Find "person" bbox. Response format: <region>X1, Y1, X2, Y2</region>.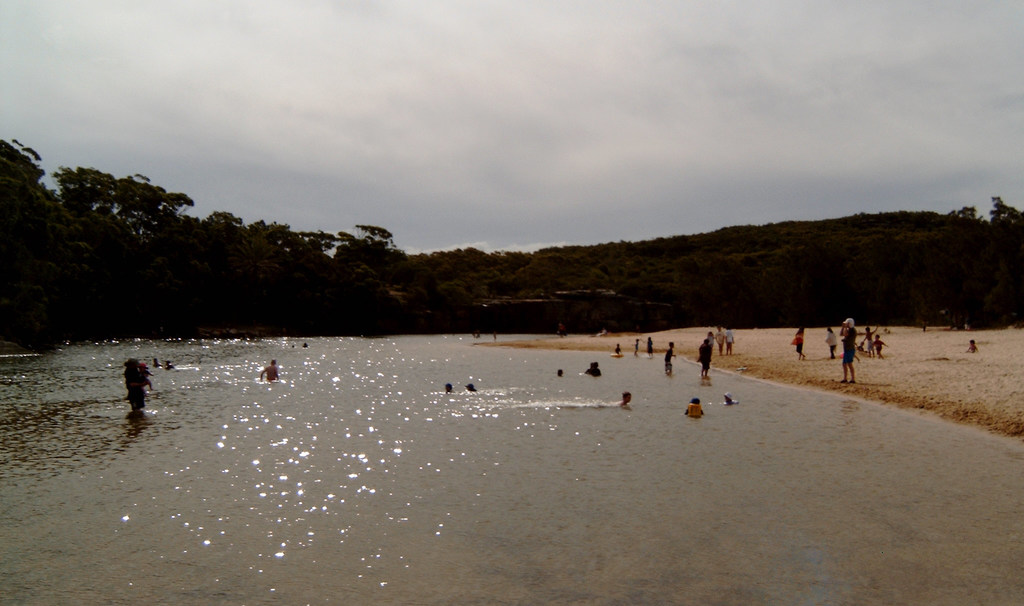
<region>645, 336, 654, 357</region>.
